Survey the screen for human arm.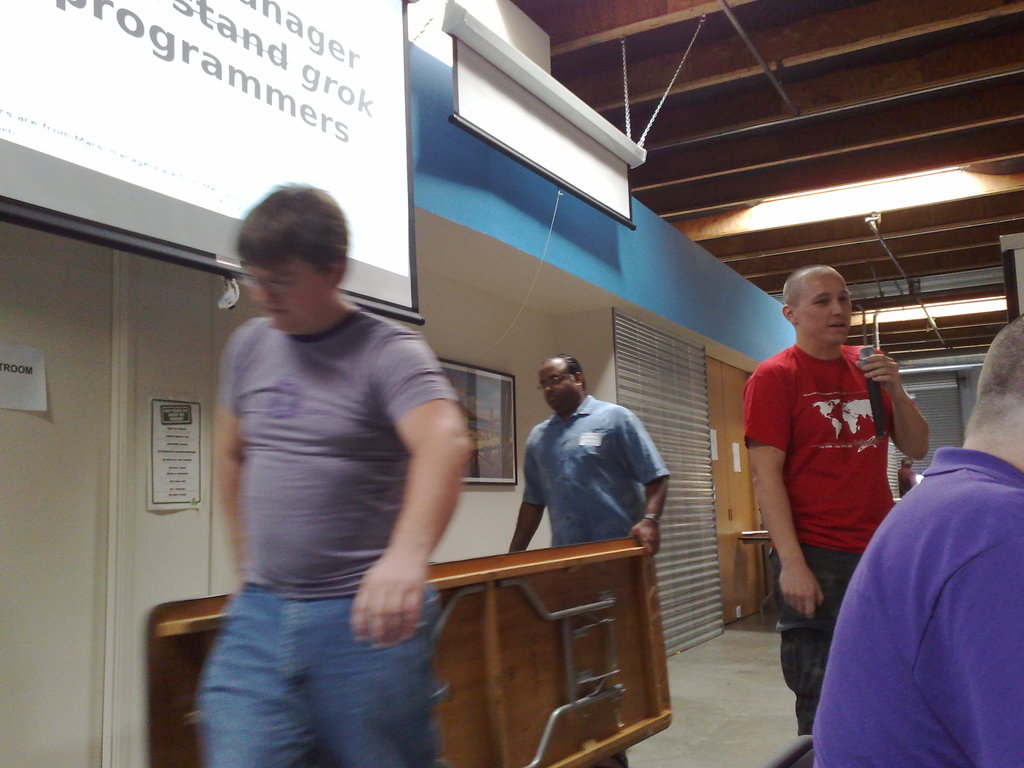
Survey found: 215/316/257/591.
